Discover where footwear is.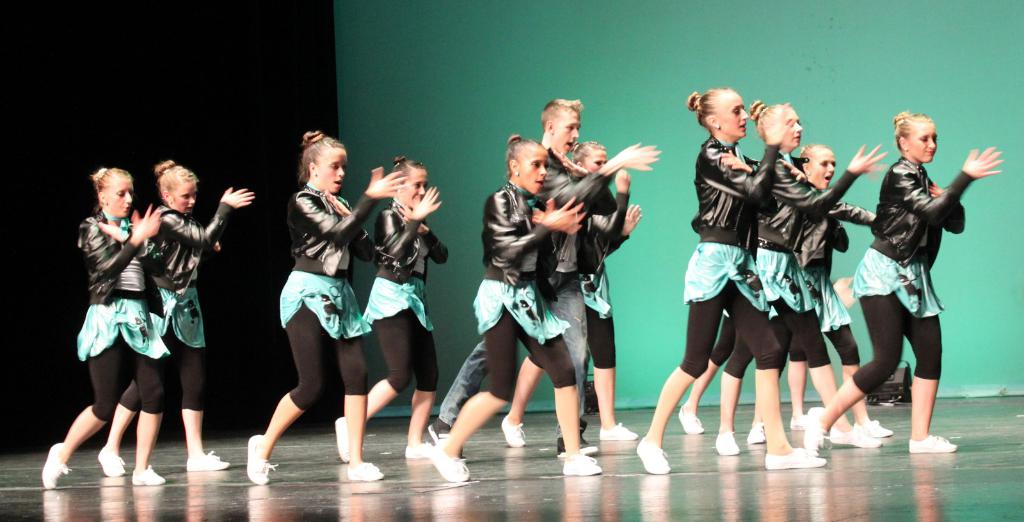
Discovered at left=911, top=439, right=956, bottom=451.
